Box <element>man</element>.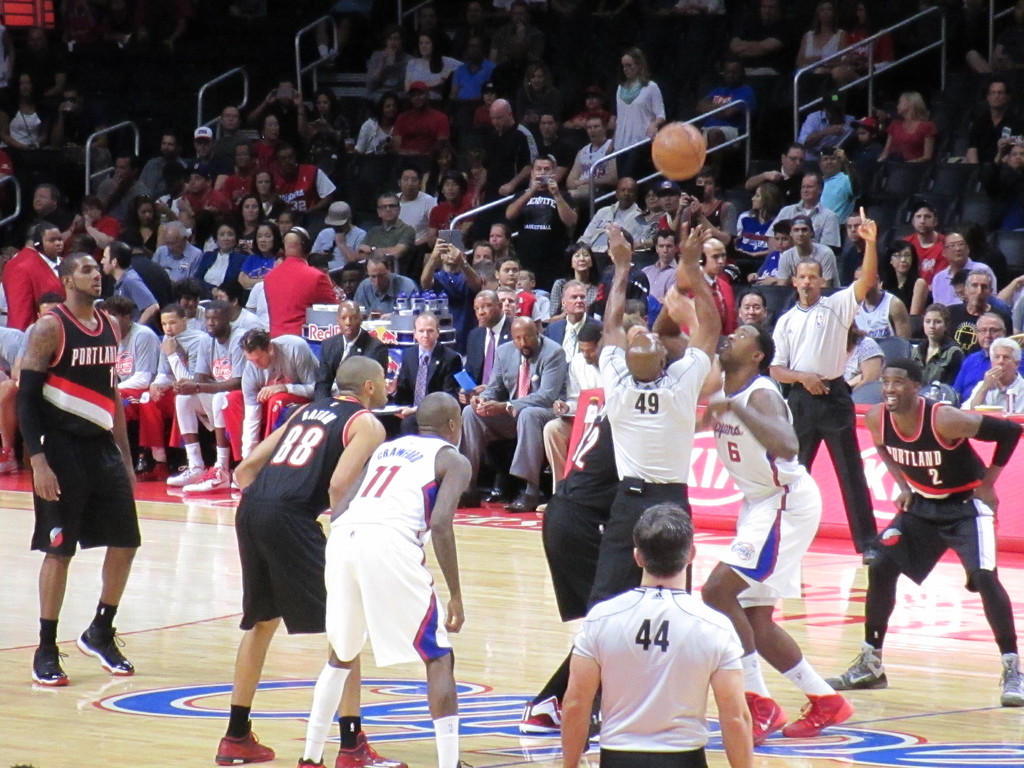
pyautogui.locateOnScreen(181, 301, 246, 497).
